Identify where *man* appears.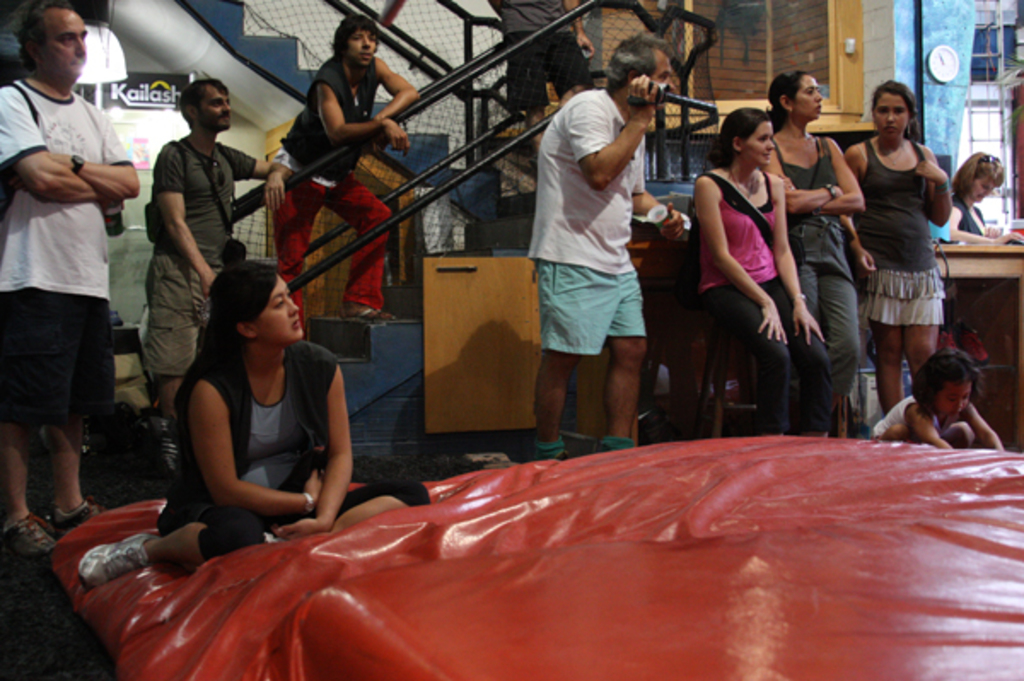
Appears at select_region(137, 84, 273, 469).
